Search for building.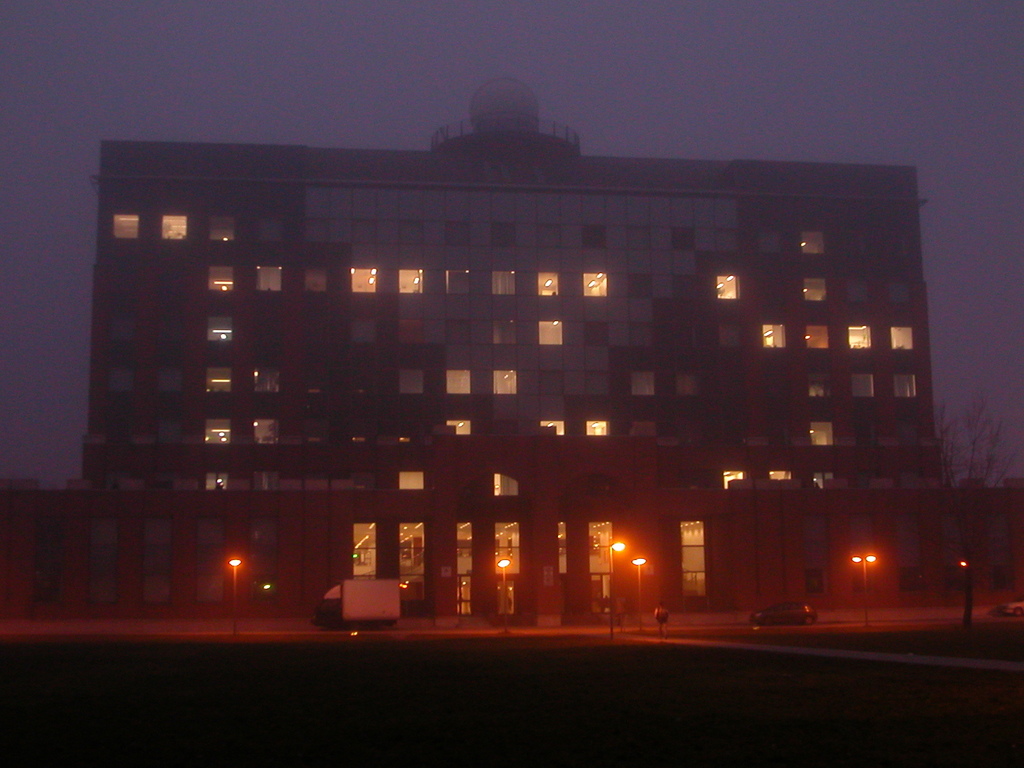
Found at <region>3, 492, 100, 618</region>.
